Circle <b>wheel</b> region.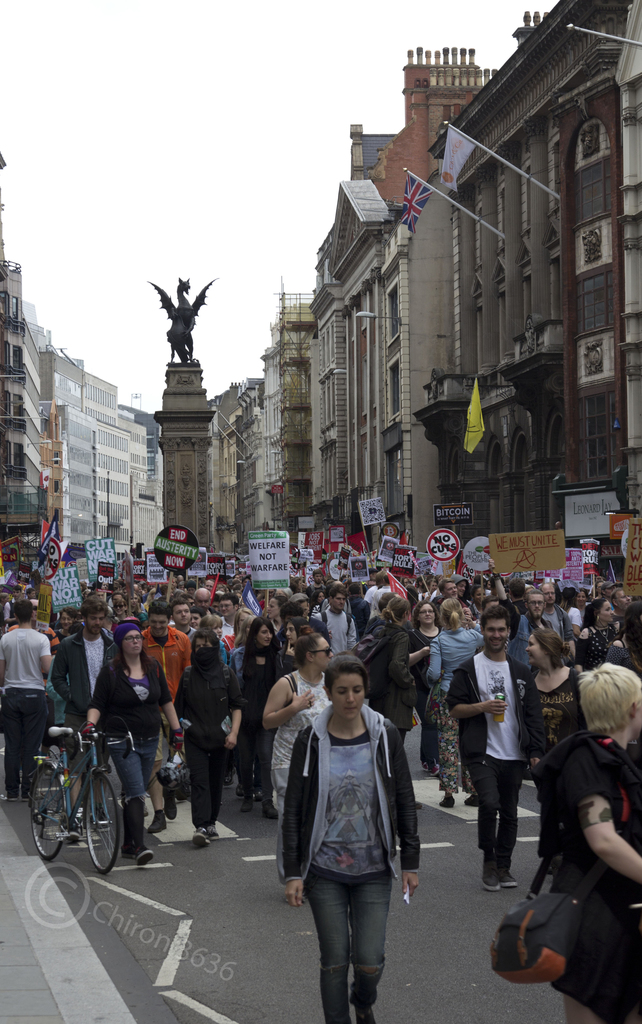
Region: 30:764:69:865.
